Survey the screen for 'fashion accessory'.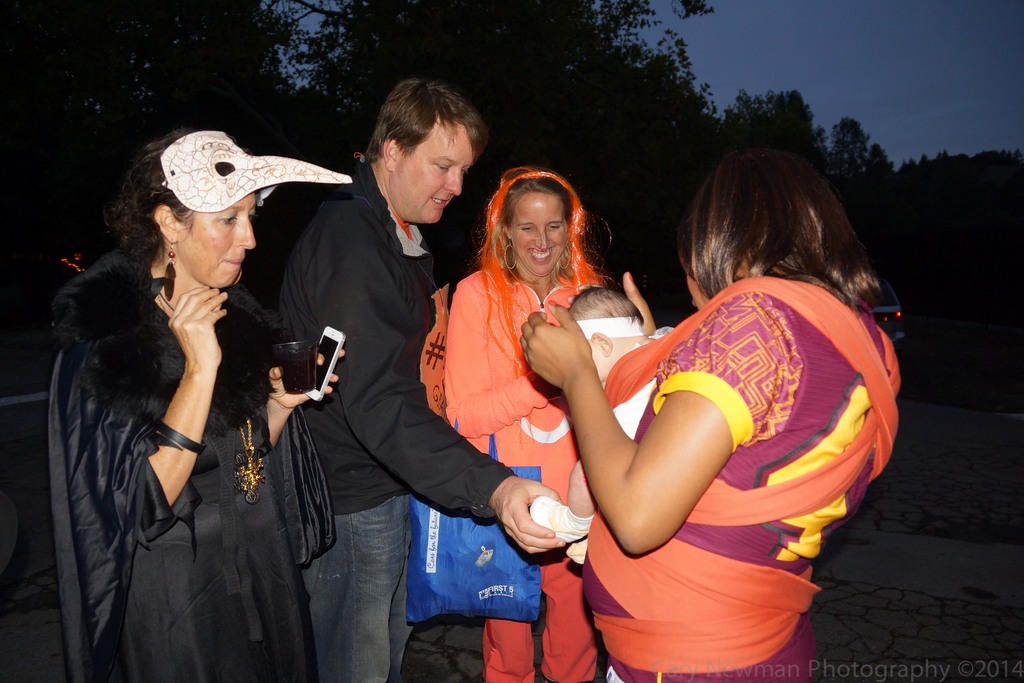
Survey found: <box>579,315,646,340</box>.
